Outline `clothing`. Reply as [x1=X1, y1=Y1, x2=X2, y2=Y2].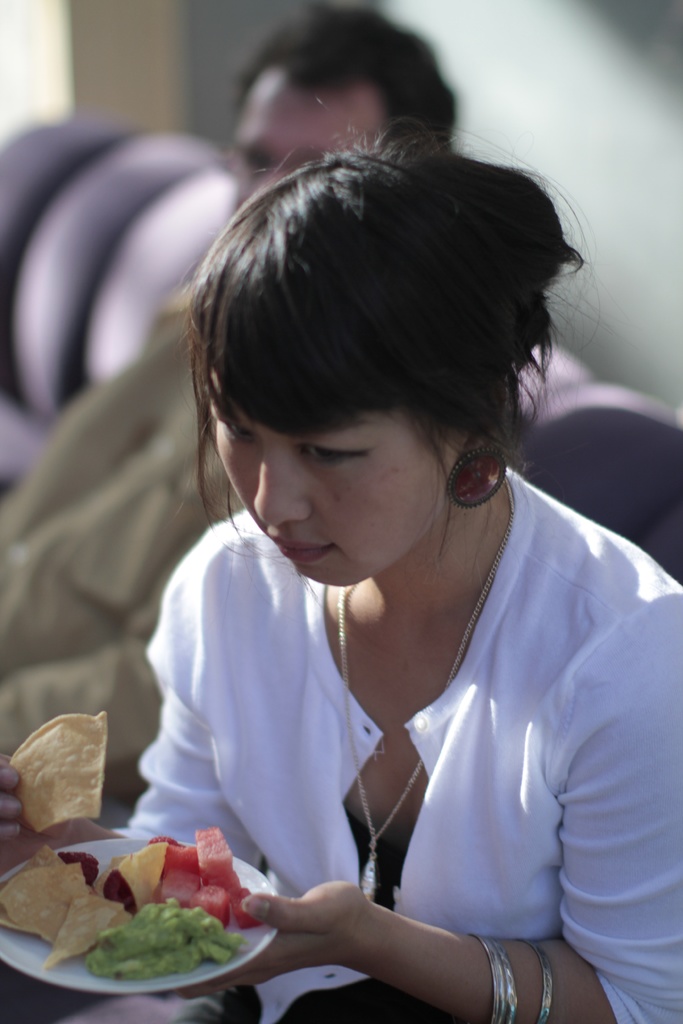
[x1=76, y1=452, x2=682, y2=1017].
